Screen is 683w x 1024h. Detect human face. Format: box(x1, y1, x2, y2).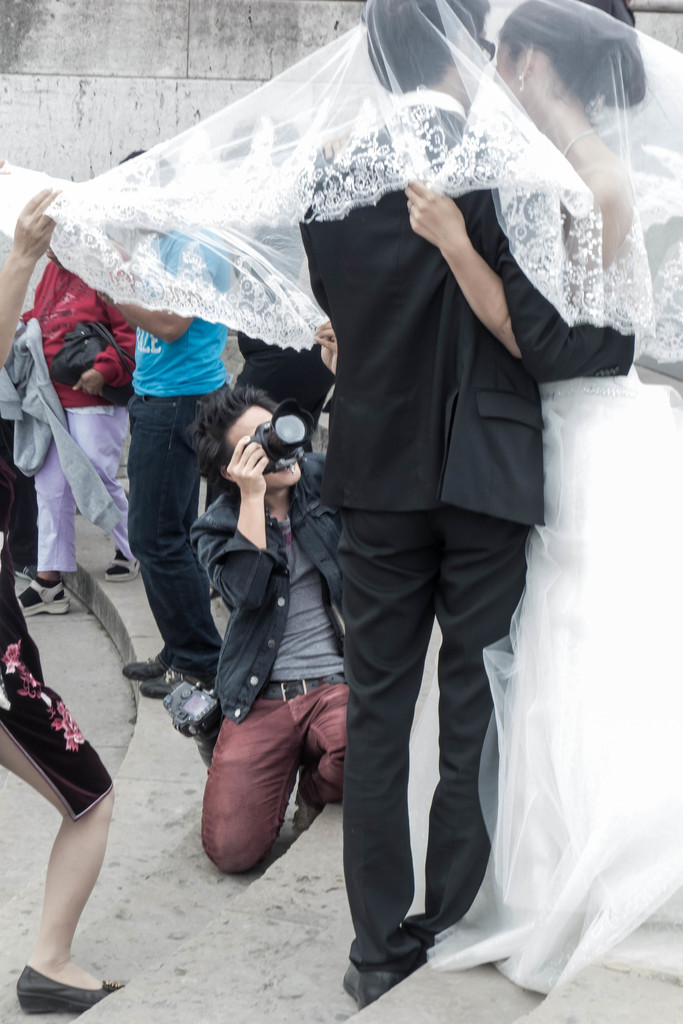
box(492, 43, 515, 111).
